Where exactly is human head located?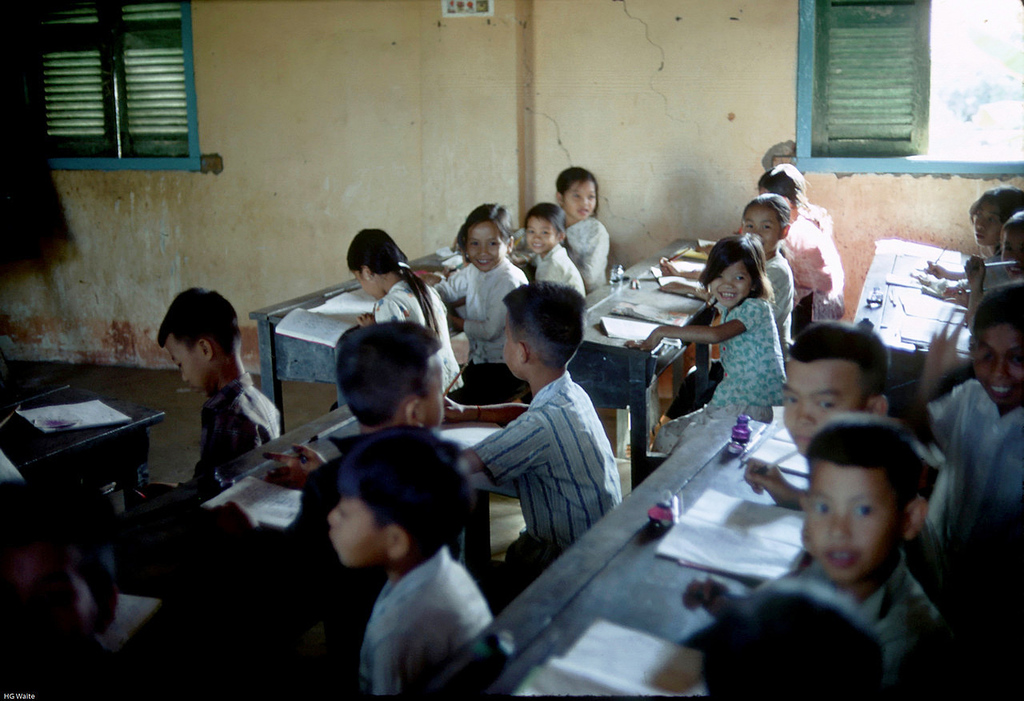
Its bounding box is <box>501,280,588,383</box>.
